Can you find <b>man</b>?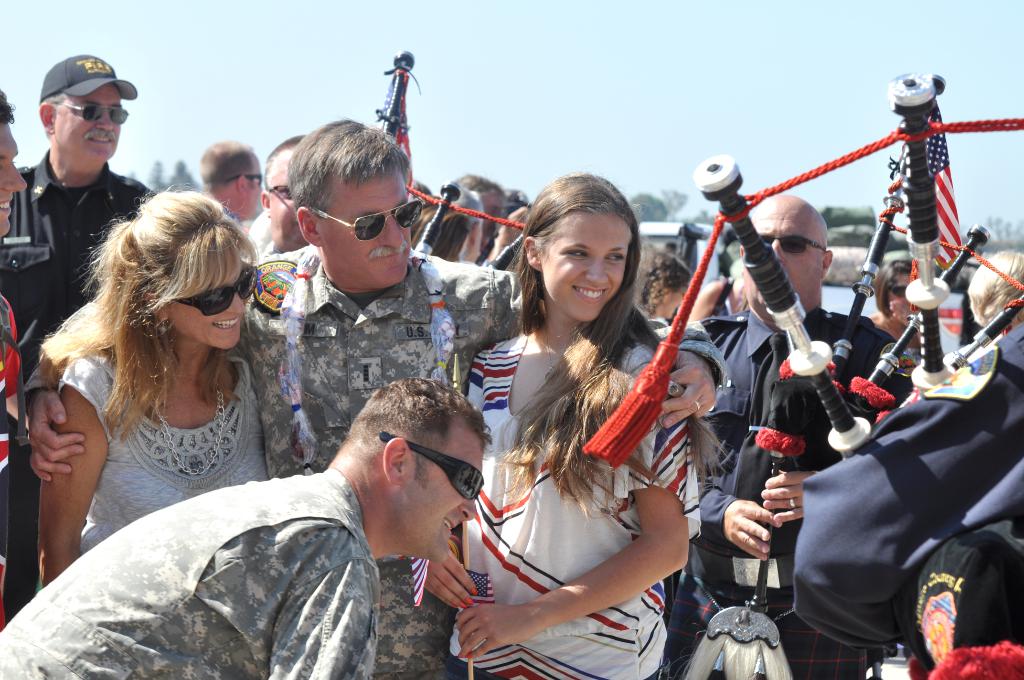
Yes, bounding box: bbox(0, 56, 156, 297).
